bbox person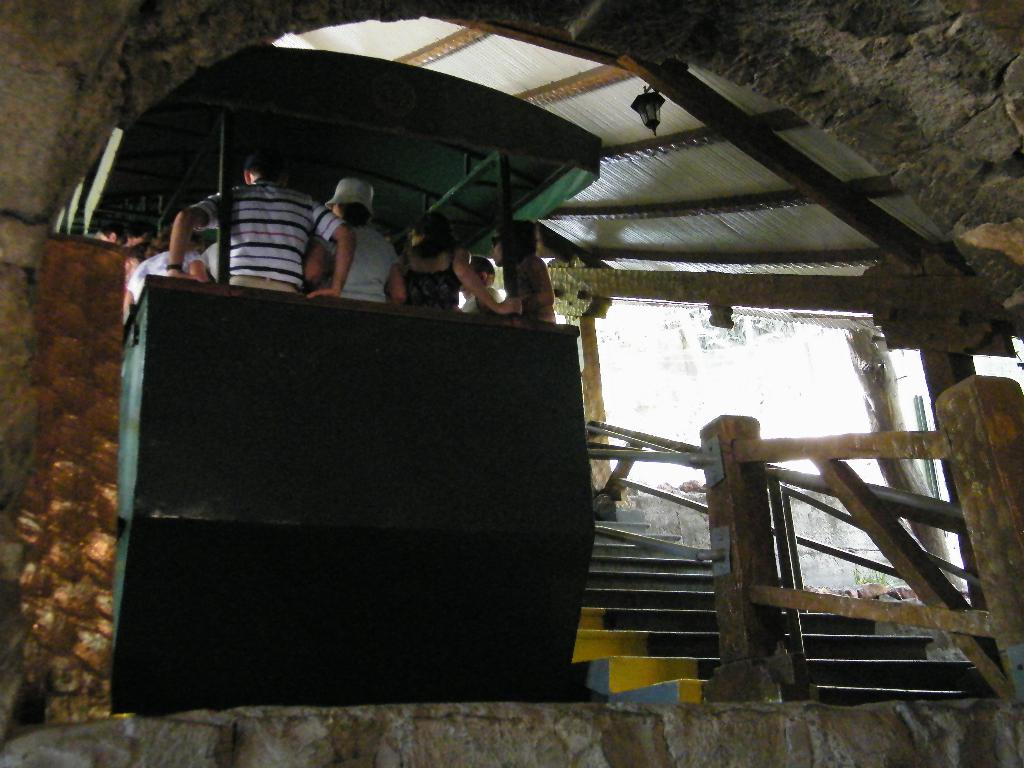
Rect(110, 222, 207, 324)
